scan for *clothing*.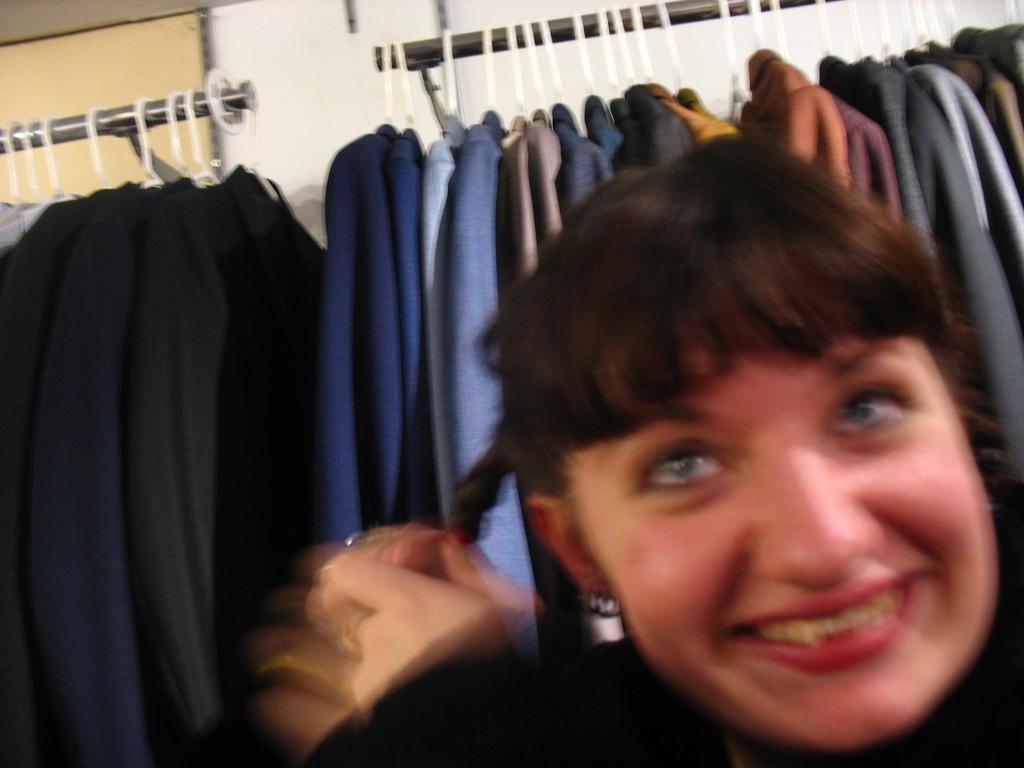
Scan result: box(497, 113, 550, 290).
